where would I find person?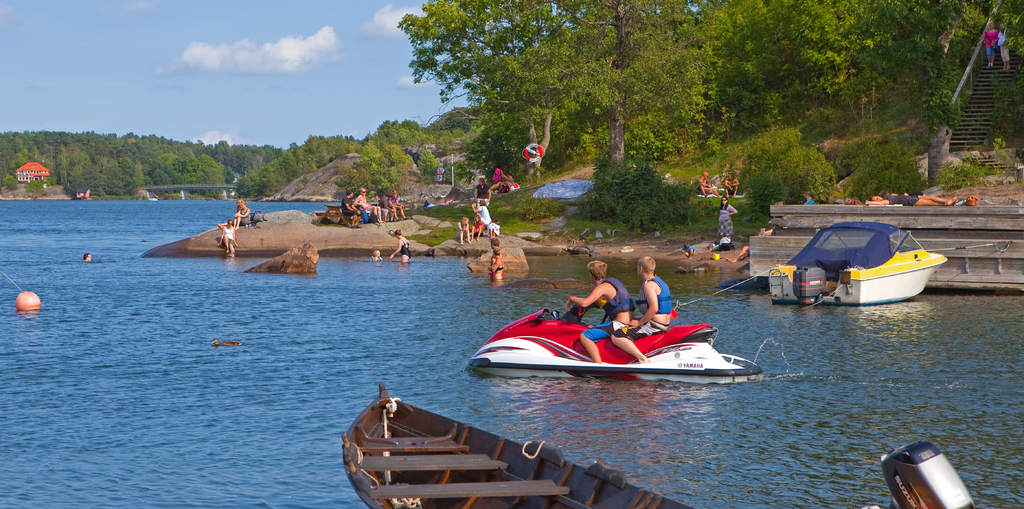
At (234,198,251,225).
